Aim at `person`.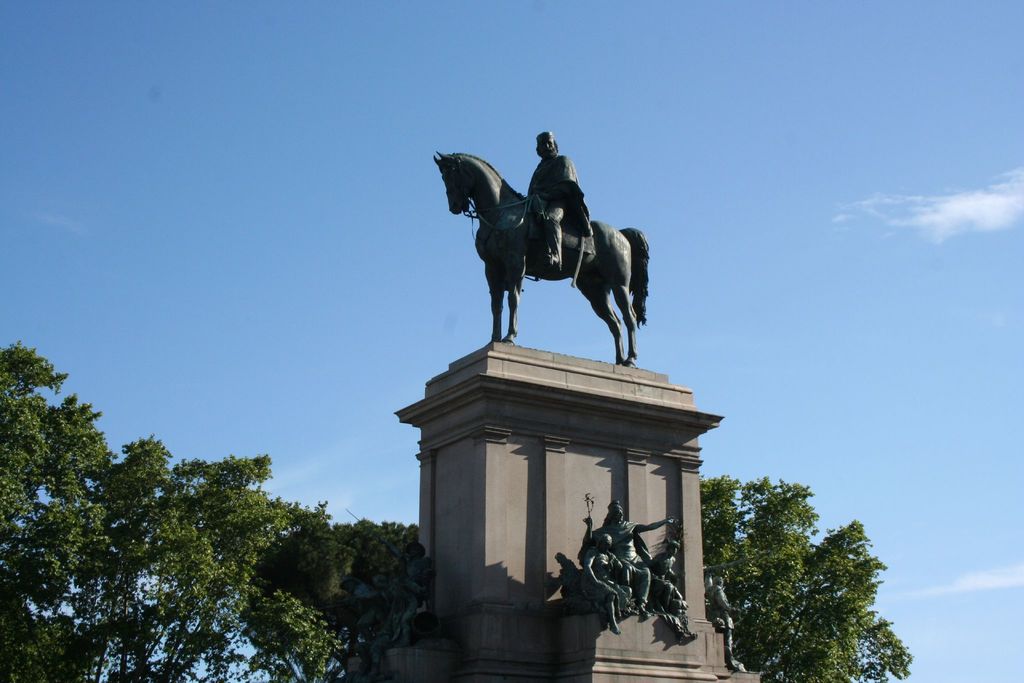
Aimed at (x1=576, y1=527, x2=627, y2=635).
